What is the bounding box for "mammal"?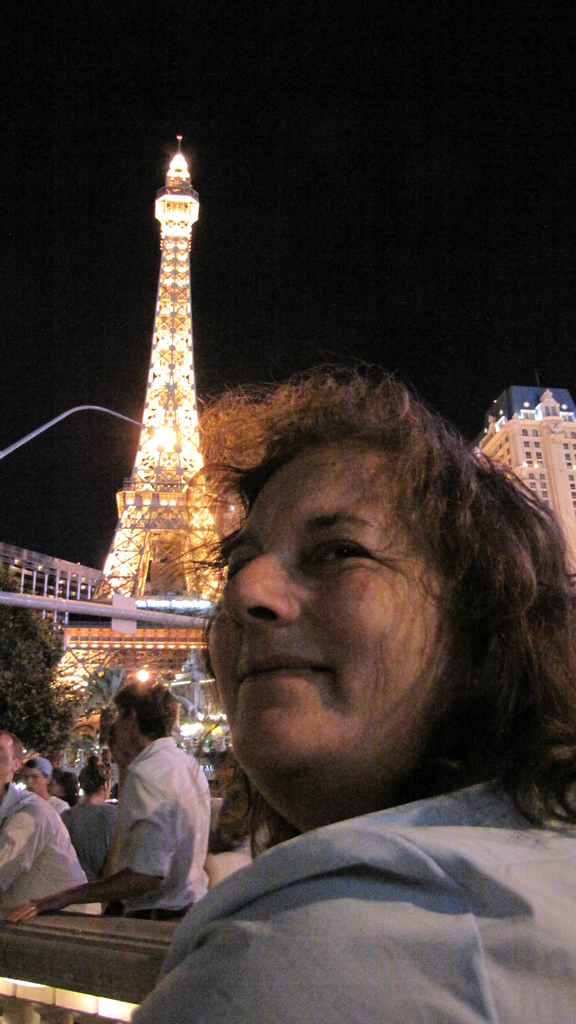
Rect(165, 352, 575, 915).
